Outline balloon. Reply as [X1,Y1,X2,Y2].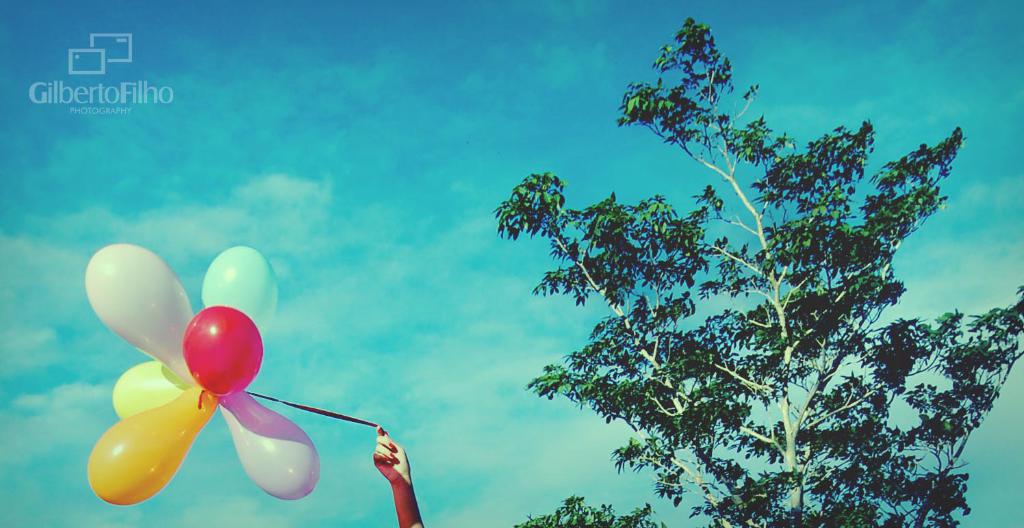
[180,304,264,394].
